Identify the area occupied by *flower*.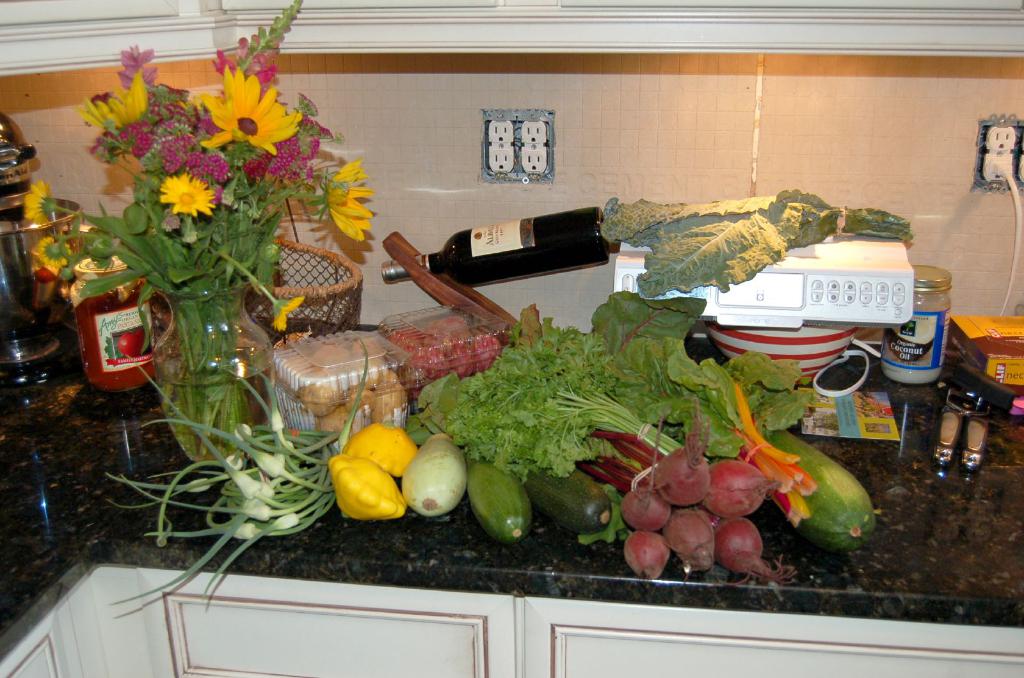
Area: BBox(163, 167, 215, 218).
